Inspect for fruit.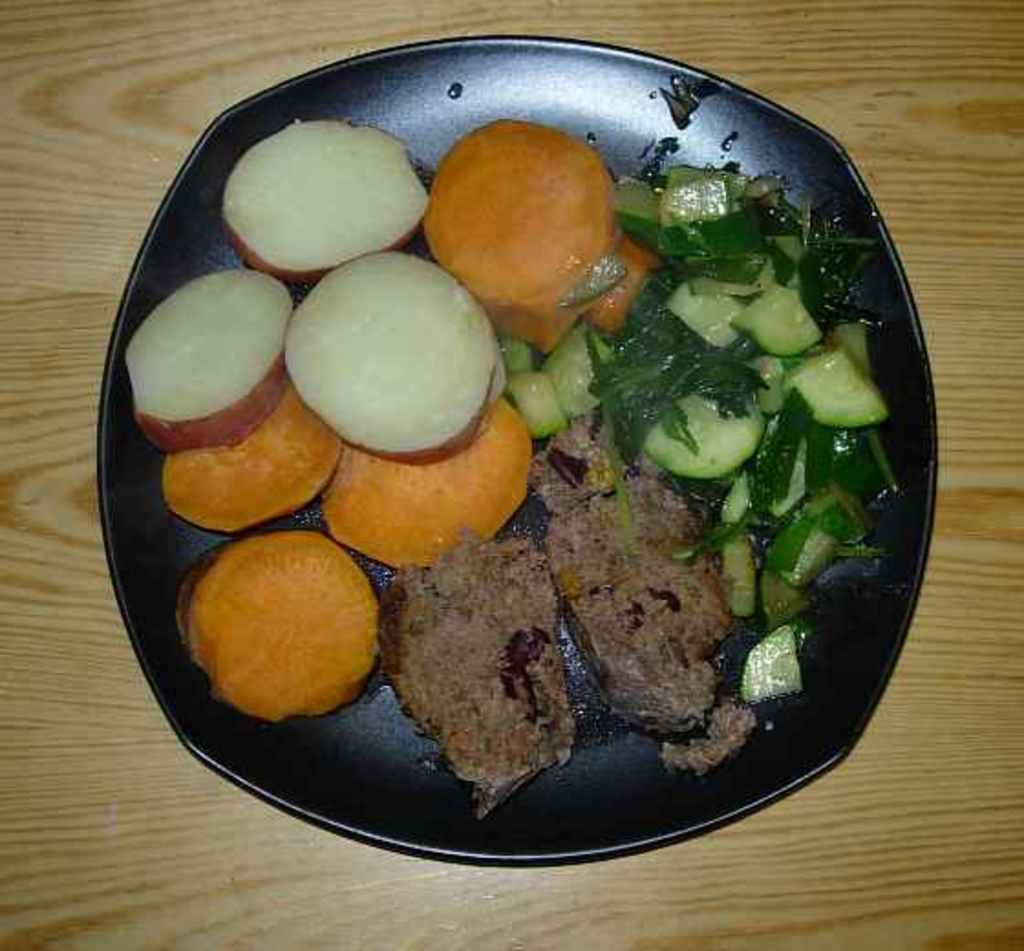
Inspection: x1=421 y1=135 x2=624 y2=346.
